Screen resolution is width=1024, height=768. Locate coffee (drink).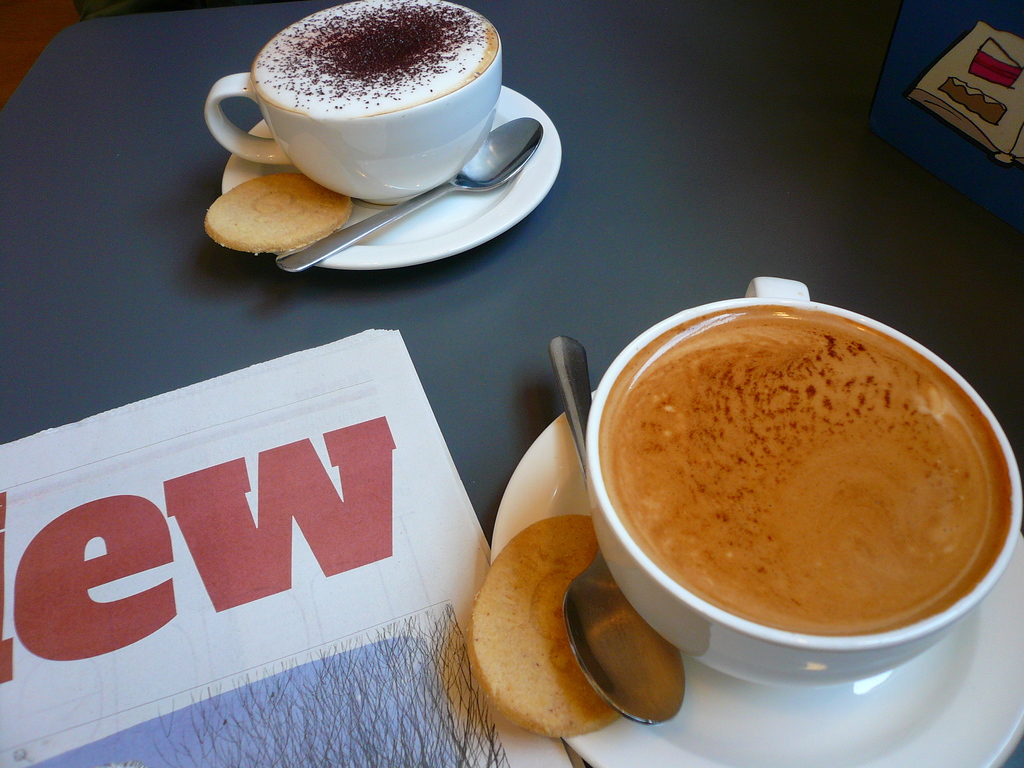
pyautogui.locateOnScreen(584, 306, 1009, 681).
